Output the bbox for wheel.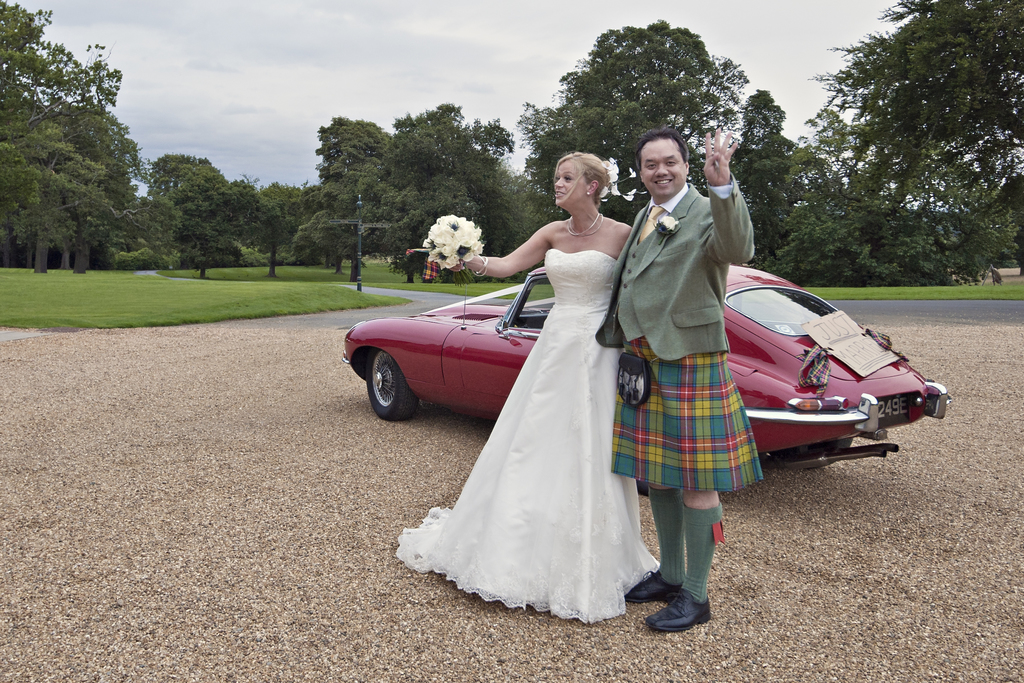
x1=353 y1=343 x2=410 y2=440.
